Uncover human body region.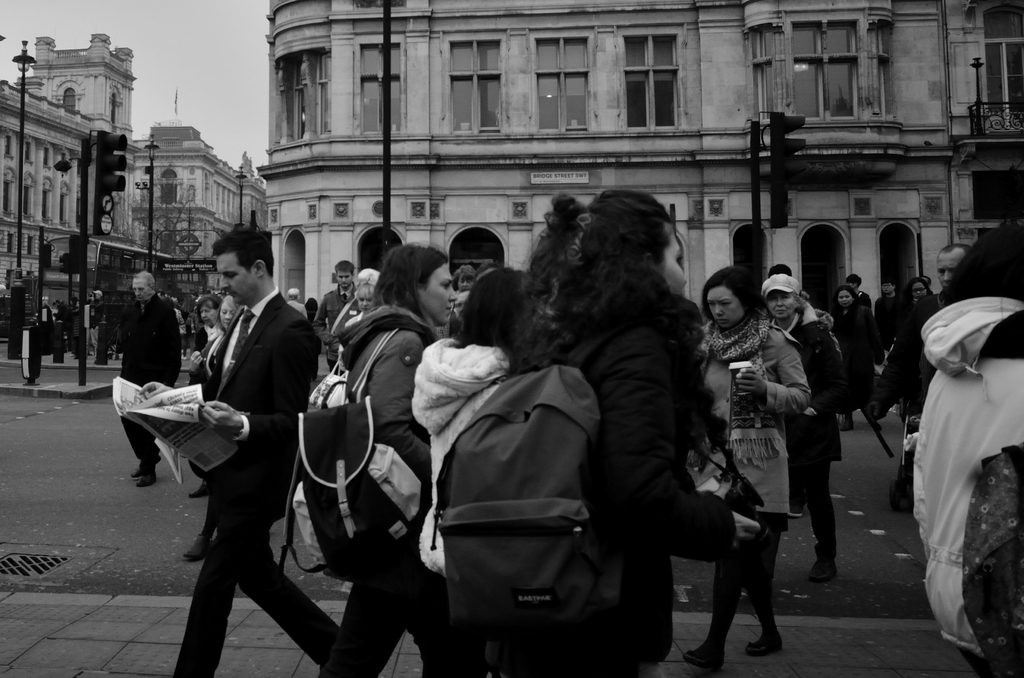
Uncovered: pyautogui.locateOnScreen(890, 209, 1016, 656).
